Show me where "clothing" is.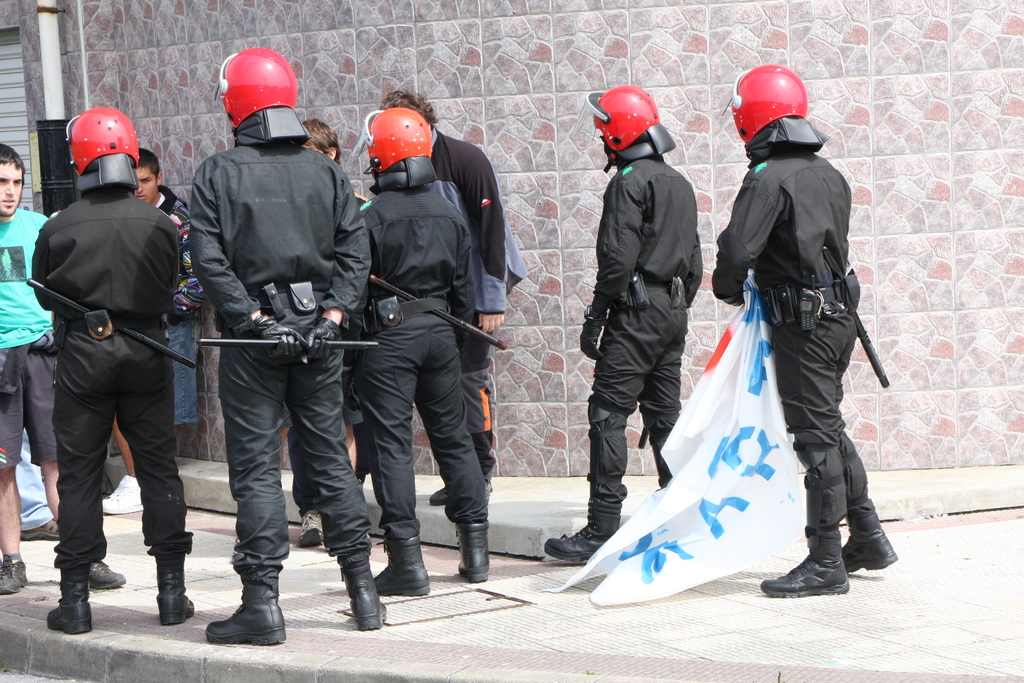
"clothing" is at bbox(187, 131, 377, 588).
